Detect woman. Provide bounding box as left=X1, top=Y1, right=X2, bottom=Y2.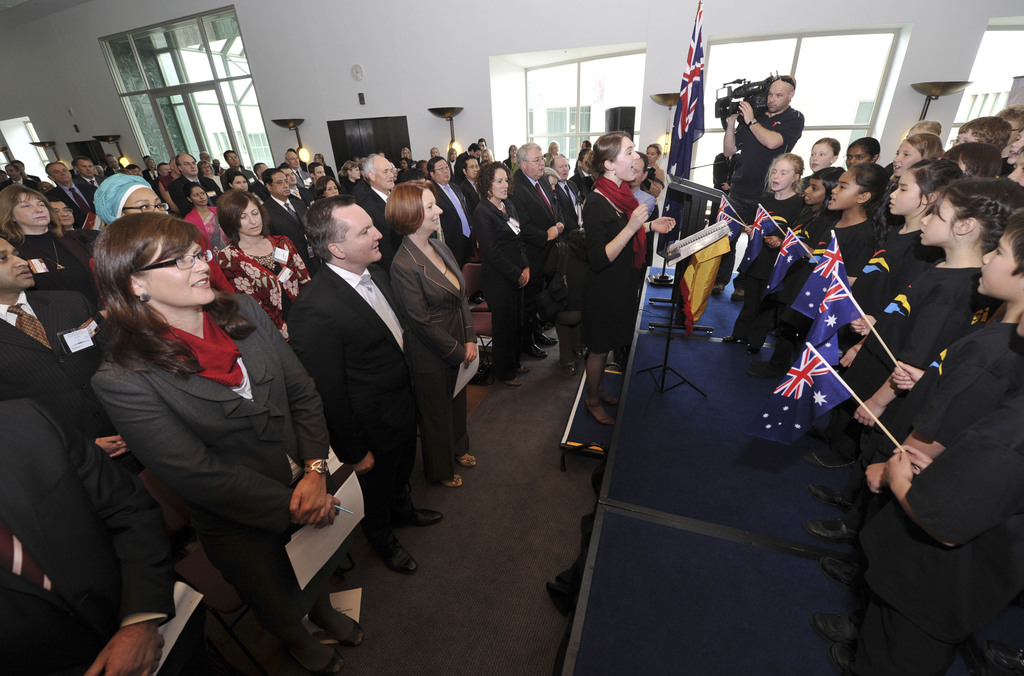
left=465, top=155, right=541, bottom=389.
